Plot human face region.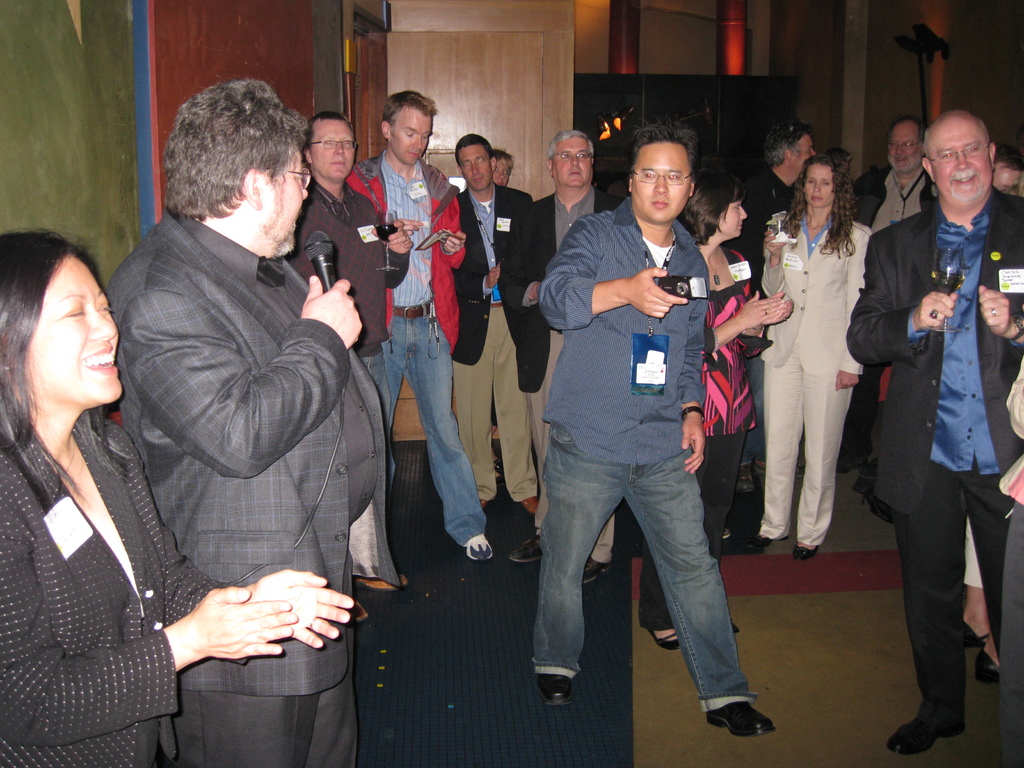
Plotted at select_region(312, 119, 351, 177).
